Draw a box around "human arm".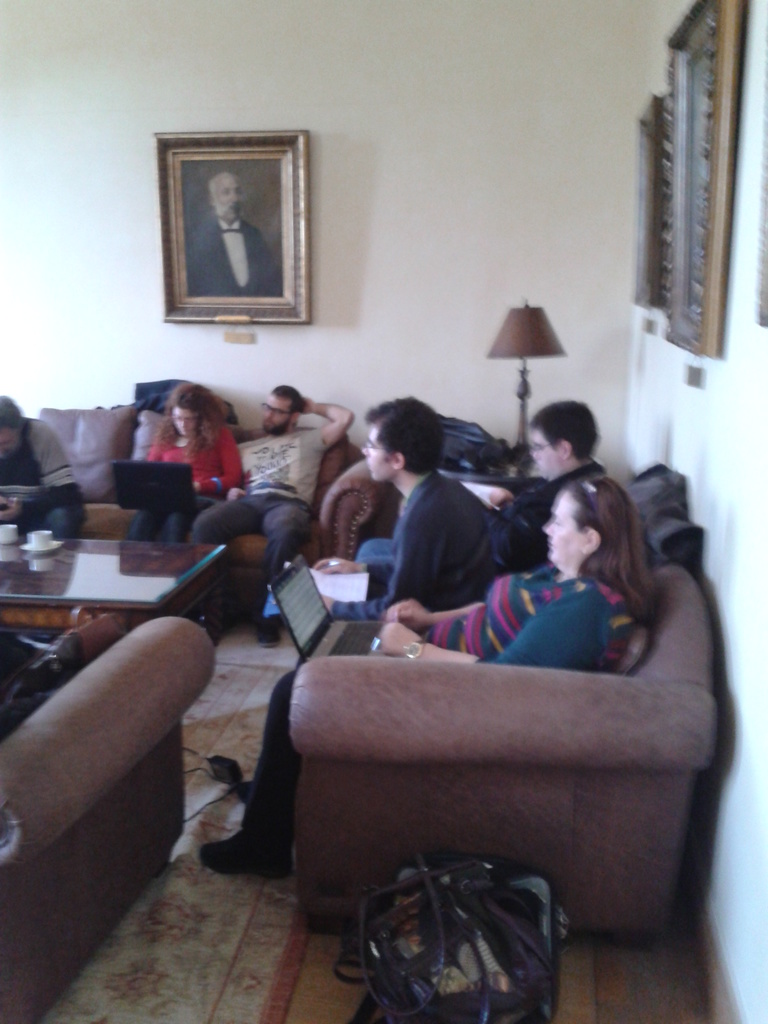
300/393/361/452.
